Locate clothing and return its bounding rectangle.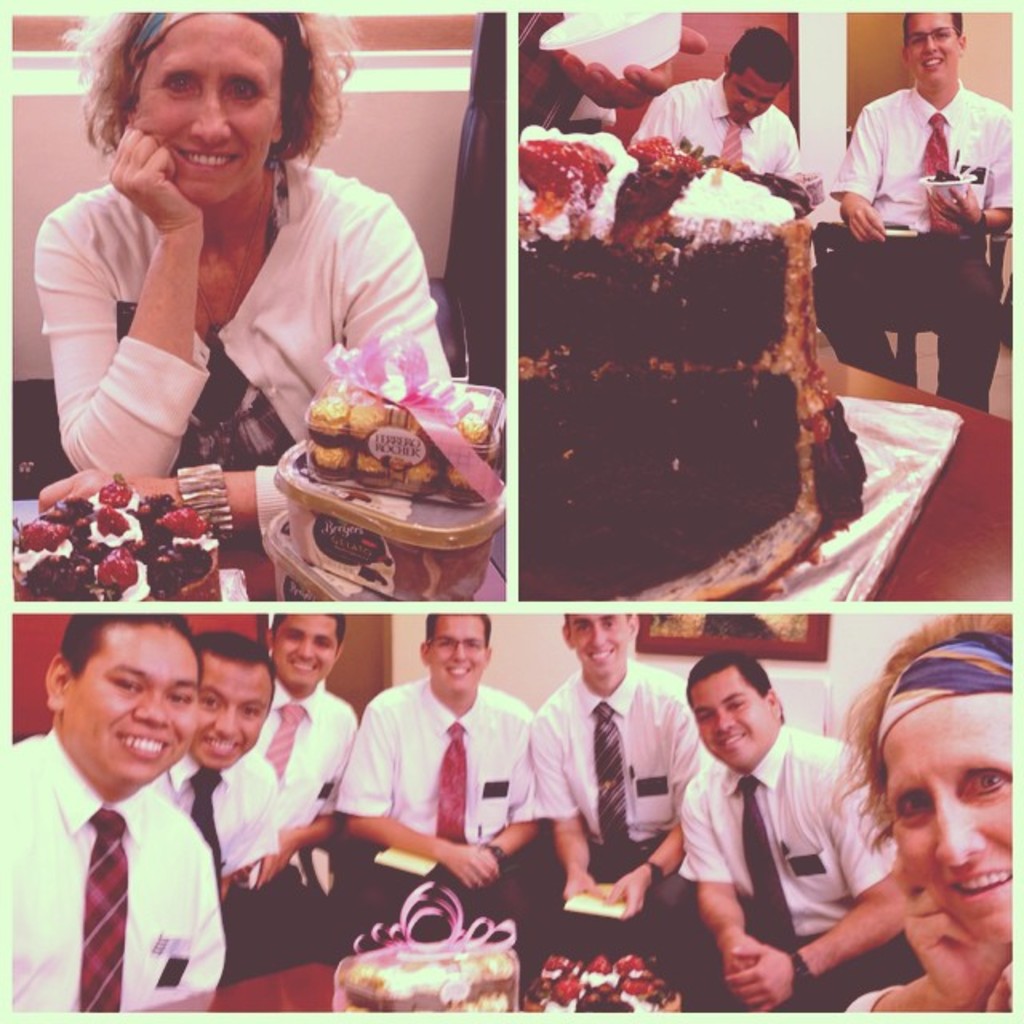
locate(530, 672, 691, 842).
